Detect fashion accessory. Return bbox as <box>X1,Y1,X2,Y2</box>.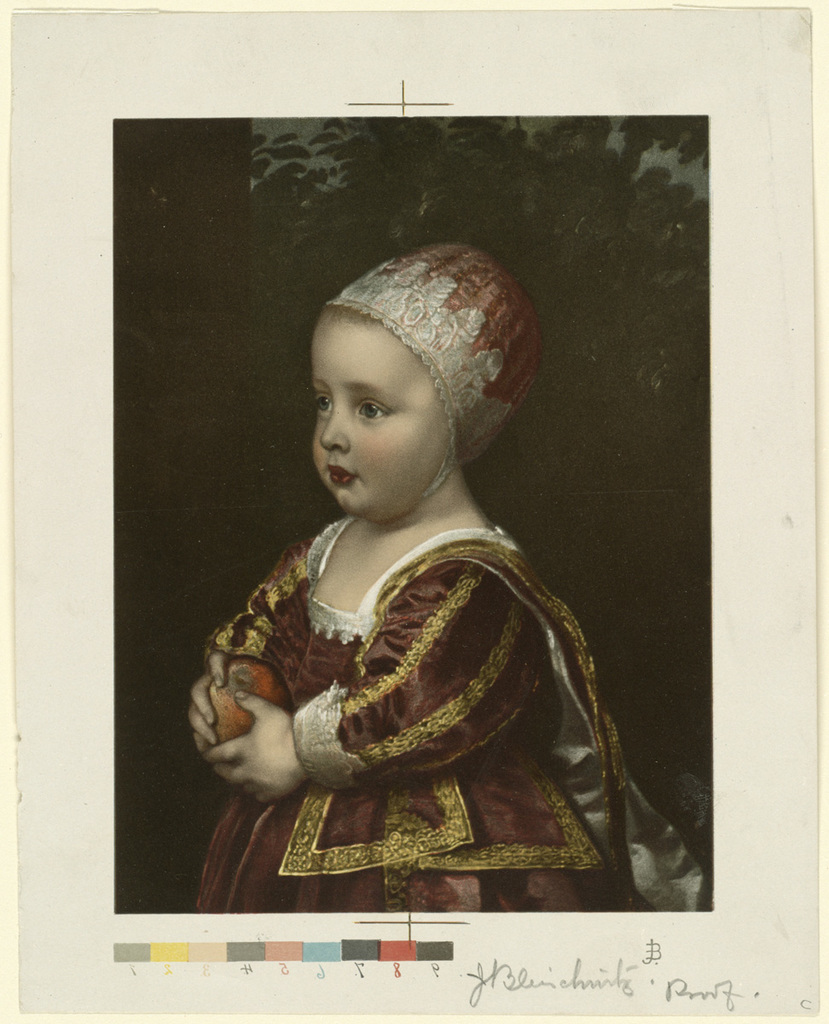
<box>326,243,537,499</box>.
